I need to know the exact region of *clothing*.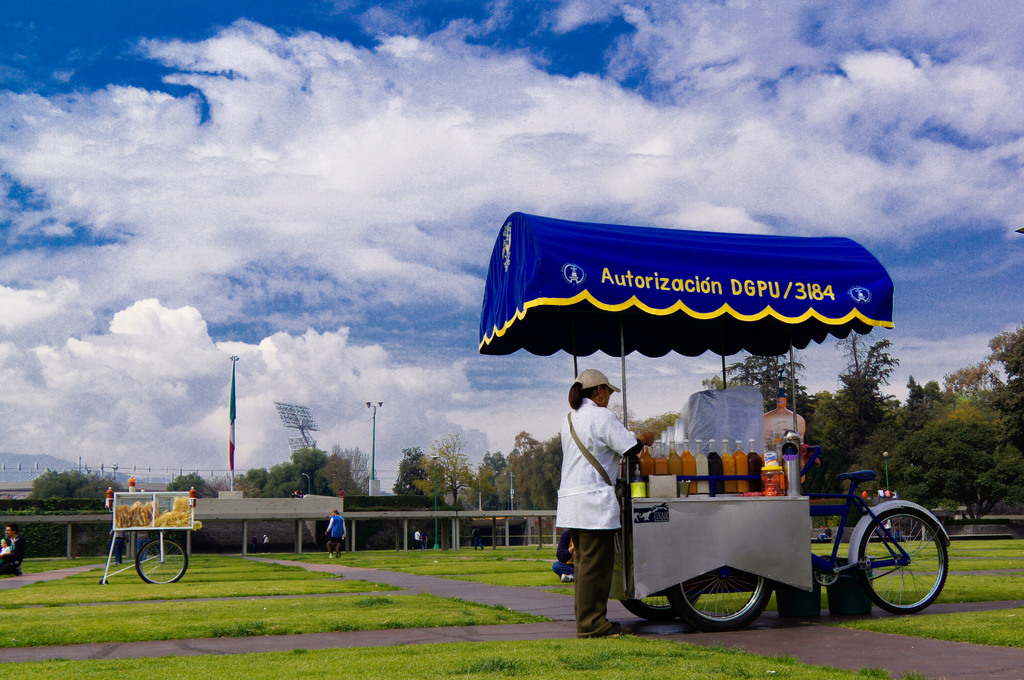
Region: BBox(562, 370, 616, 400).
